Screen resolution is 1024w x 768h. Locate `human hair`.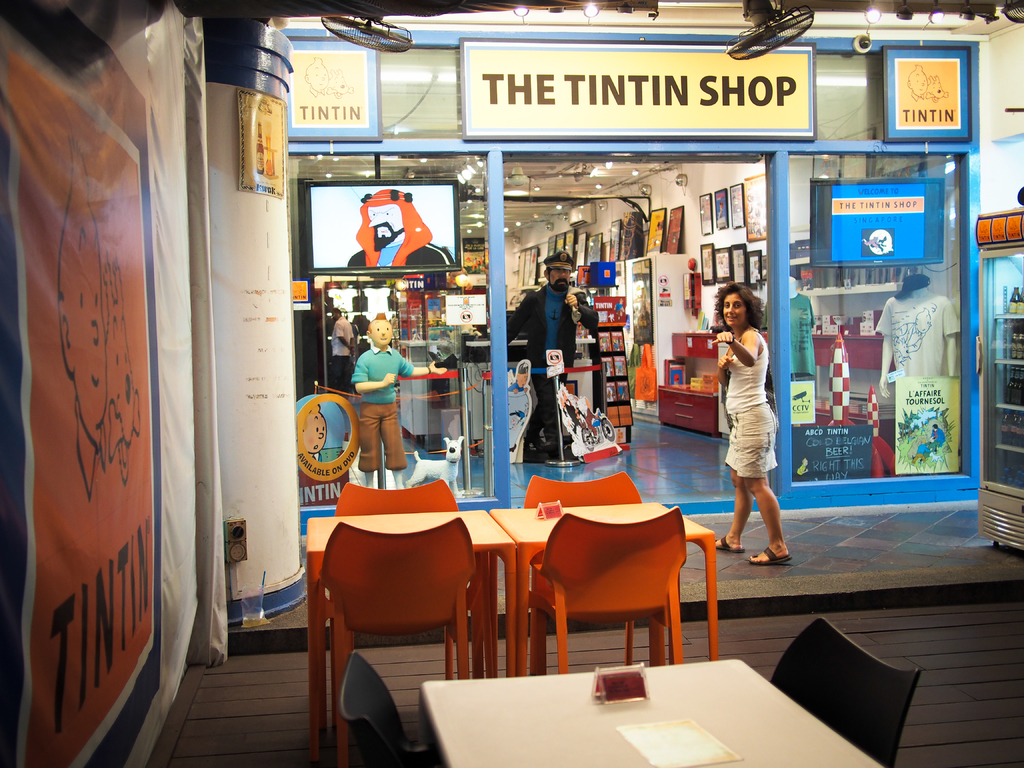
(left=331, top=307, right=342, bottom=316).
